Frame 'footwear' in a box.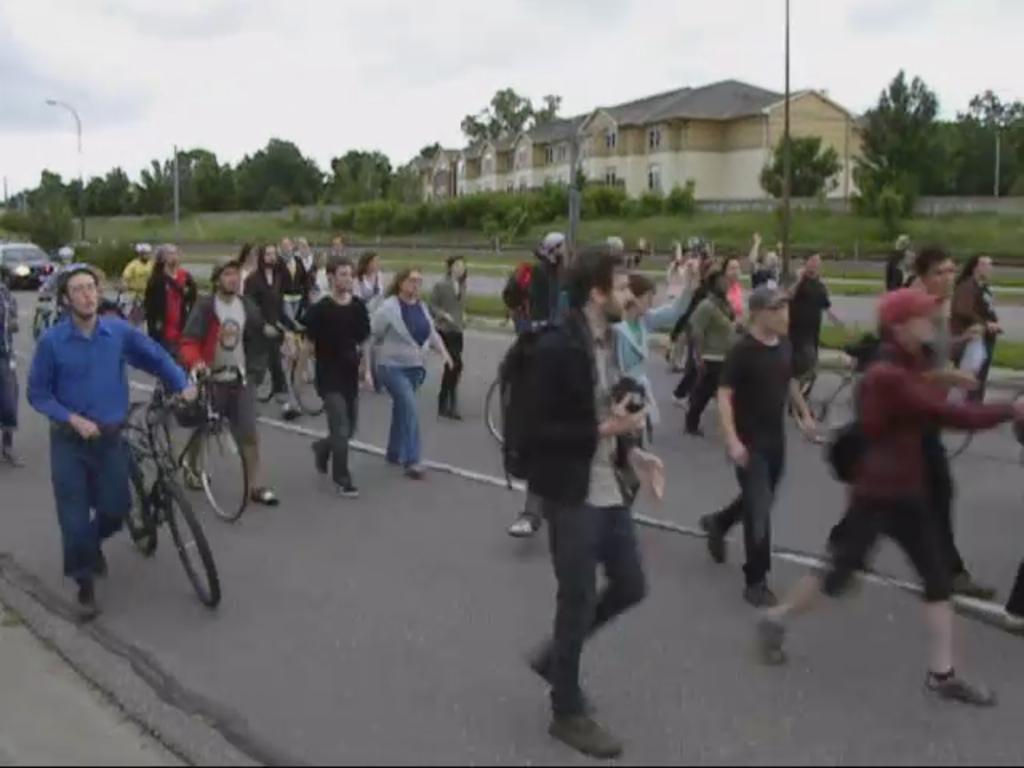
920 653 1000 722.
